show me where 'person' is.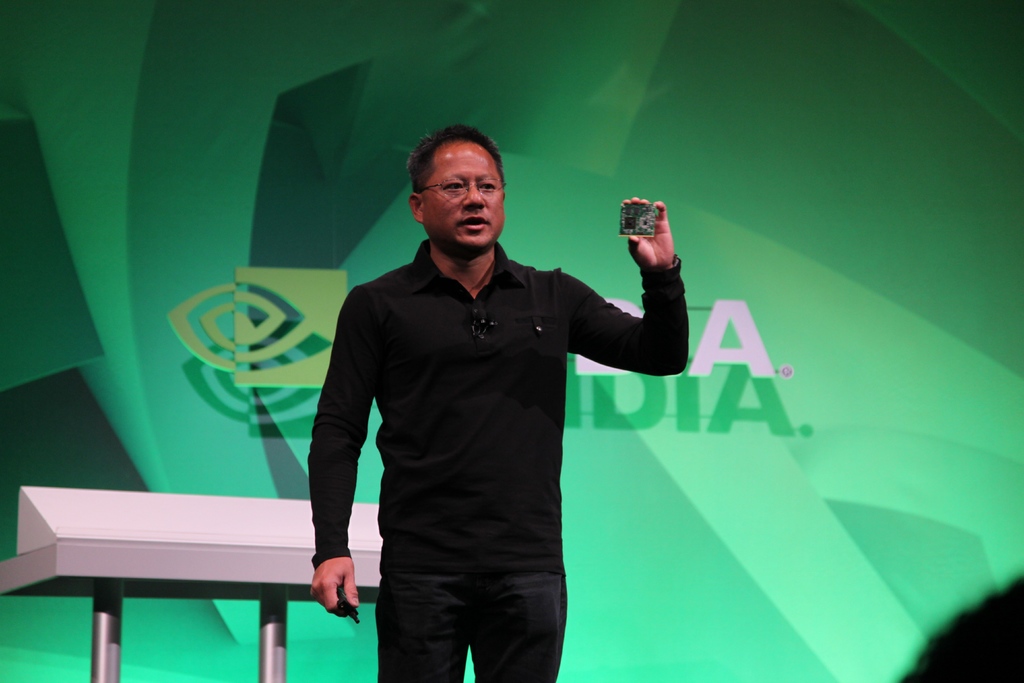
'person' is at <box>307,122,685,682</box>.
